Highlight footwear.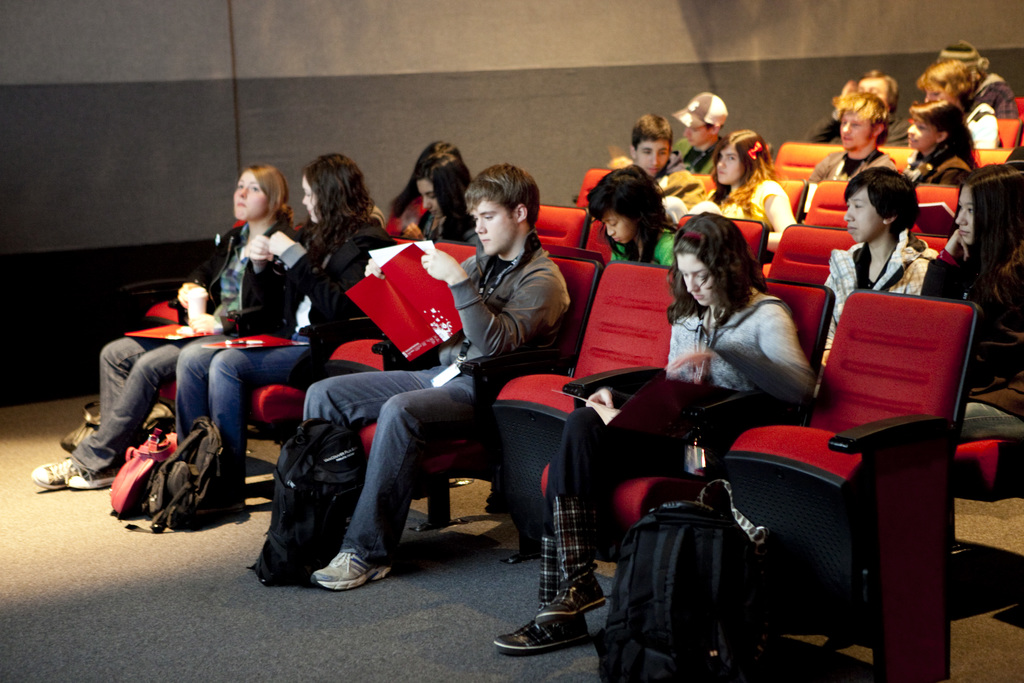
Highlighted region: select_region(69, 463, 127, 488).
